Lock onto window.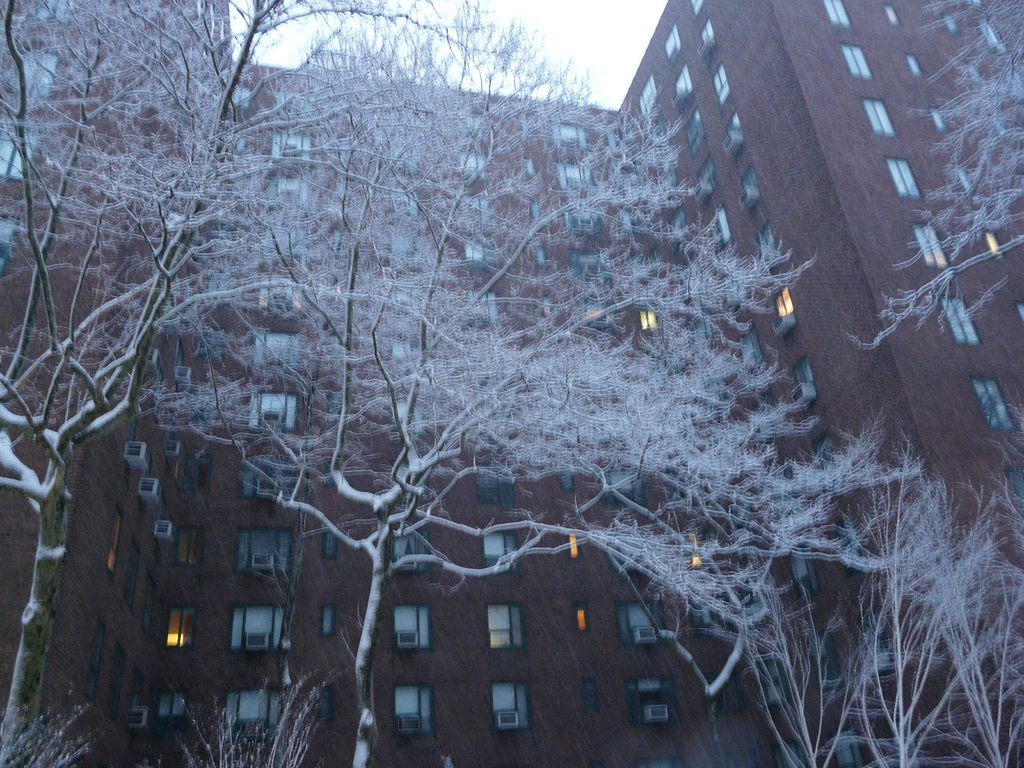
Locked: l=394, t=465, r=429, b=502.
